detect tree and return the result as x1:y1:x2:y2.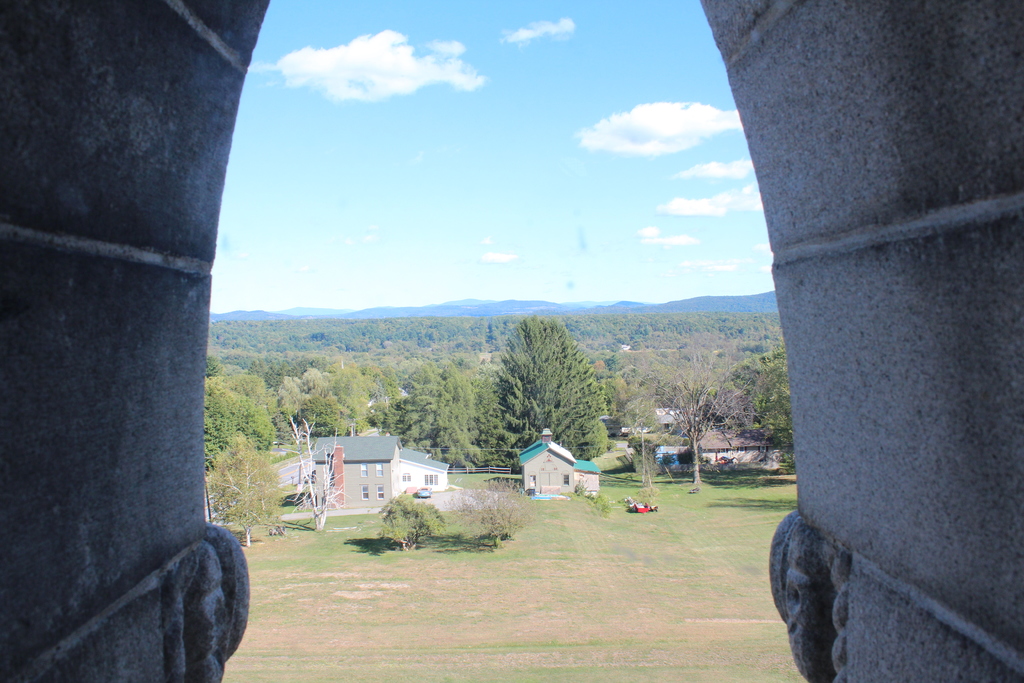
710:345:796:471.
